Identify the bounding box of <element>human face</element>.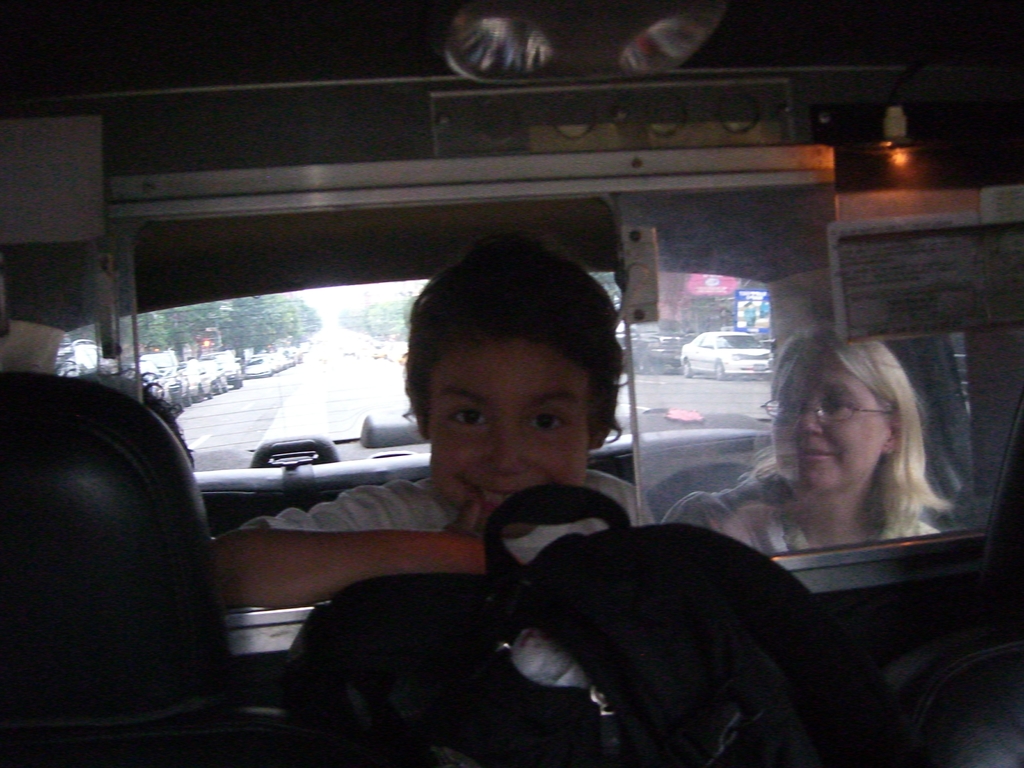
left=428, top=343, right=591, bottom=536.
